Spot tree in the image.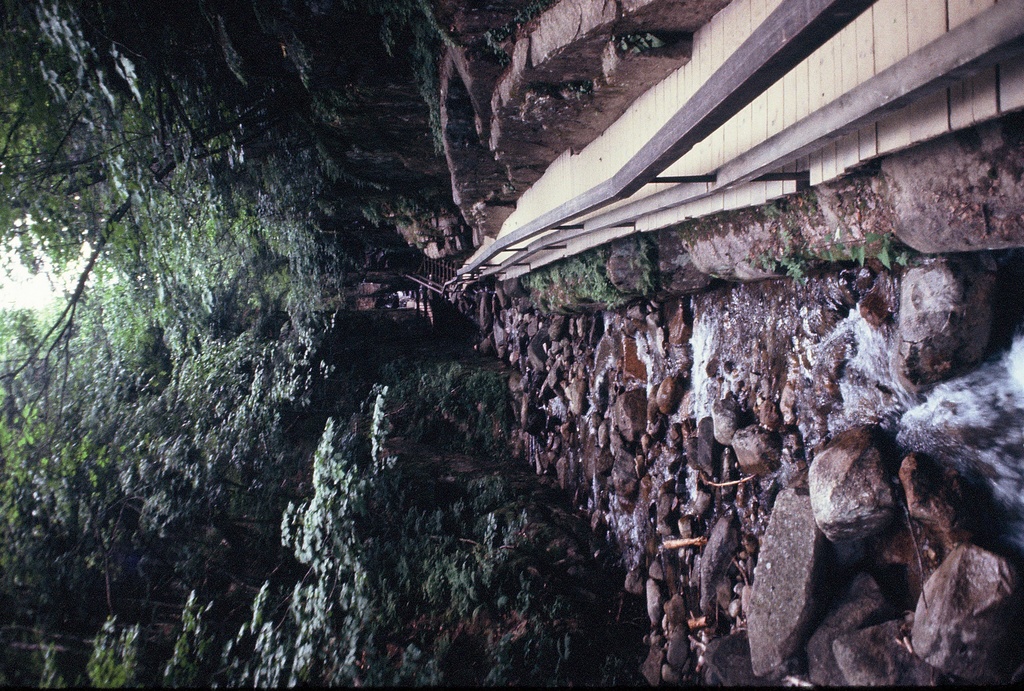
tree found at x1=0, y1=0, x2=298, y2=448.
